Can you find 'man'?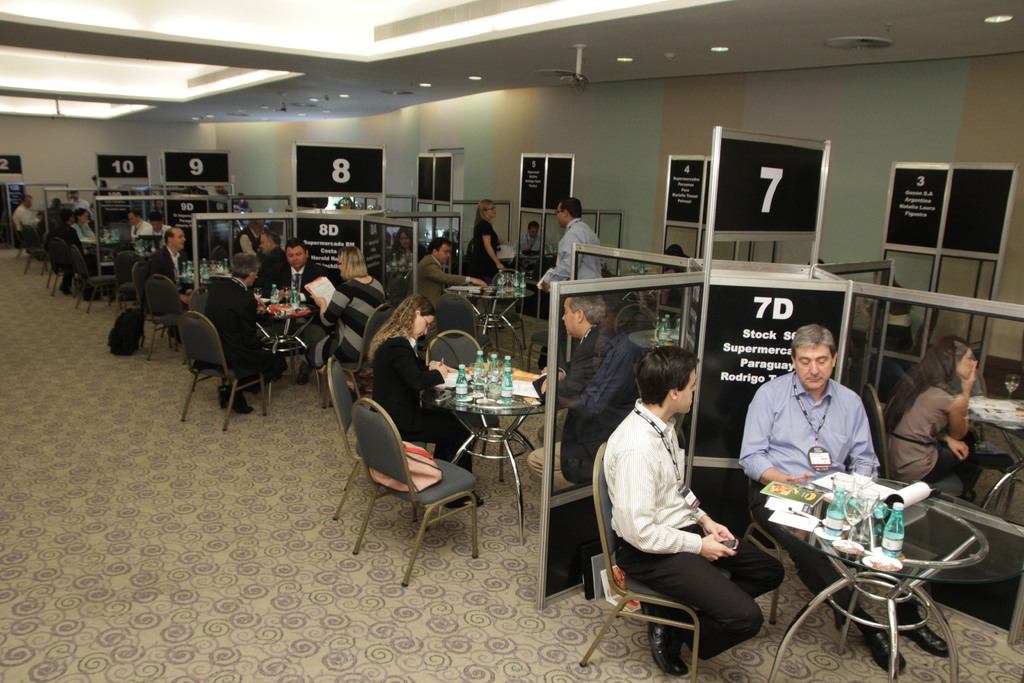
Yes, bounding box: (x1=737, y1=324, x2=951, y2=673).
